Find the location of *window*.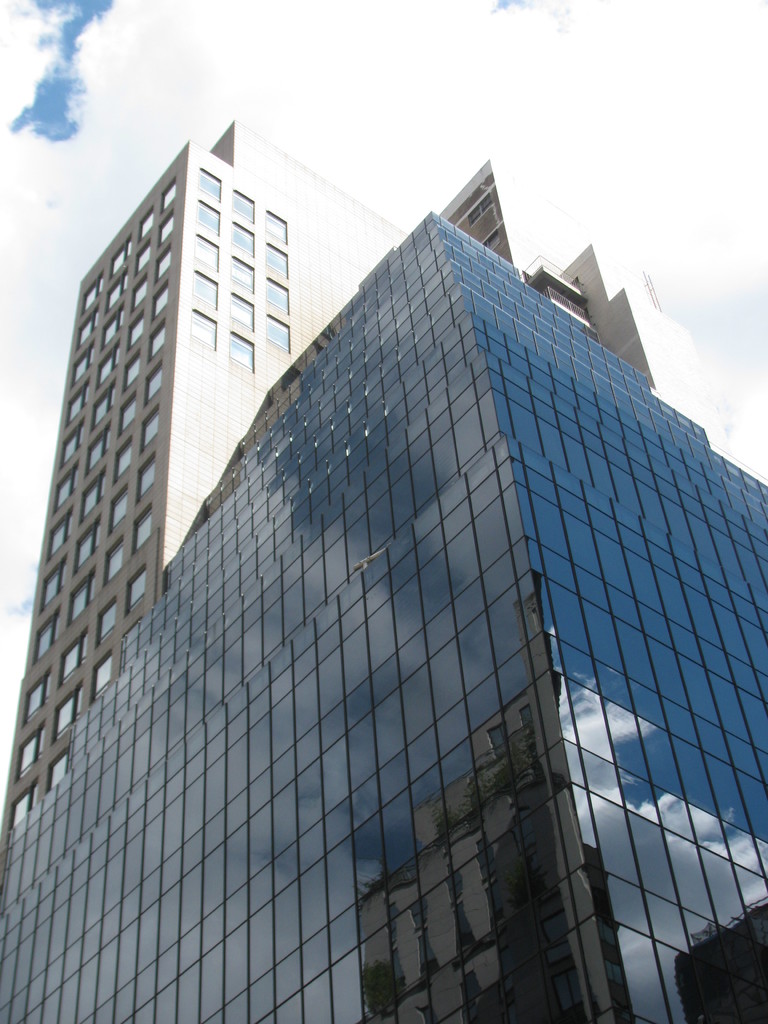
Location: <region>198, 166, 219, 202</region>.
